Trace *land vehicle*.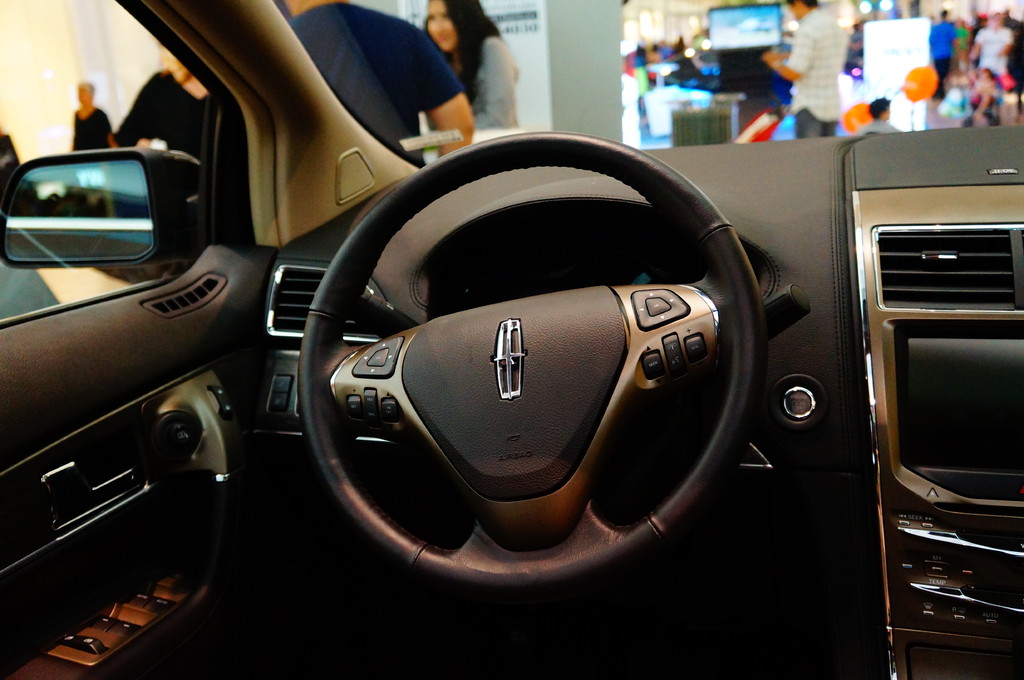
Traced to select_region(0, 0, 1023, 674).
